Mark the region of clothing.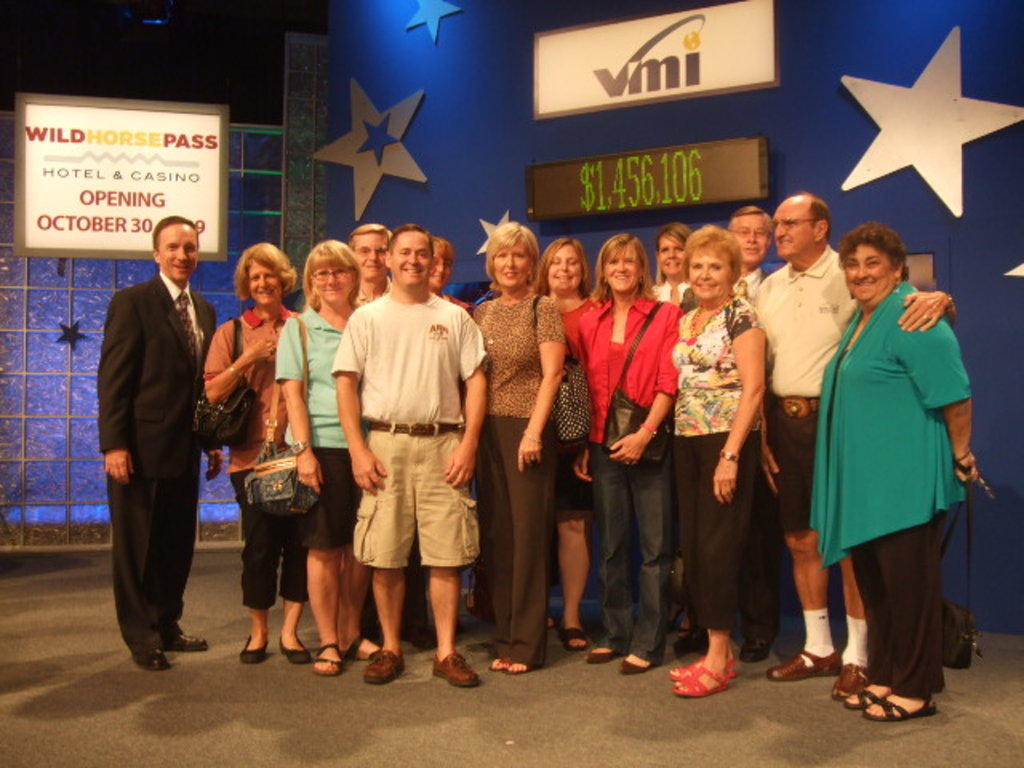
Region: rect(752, 243, 862, 531).
